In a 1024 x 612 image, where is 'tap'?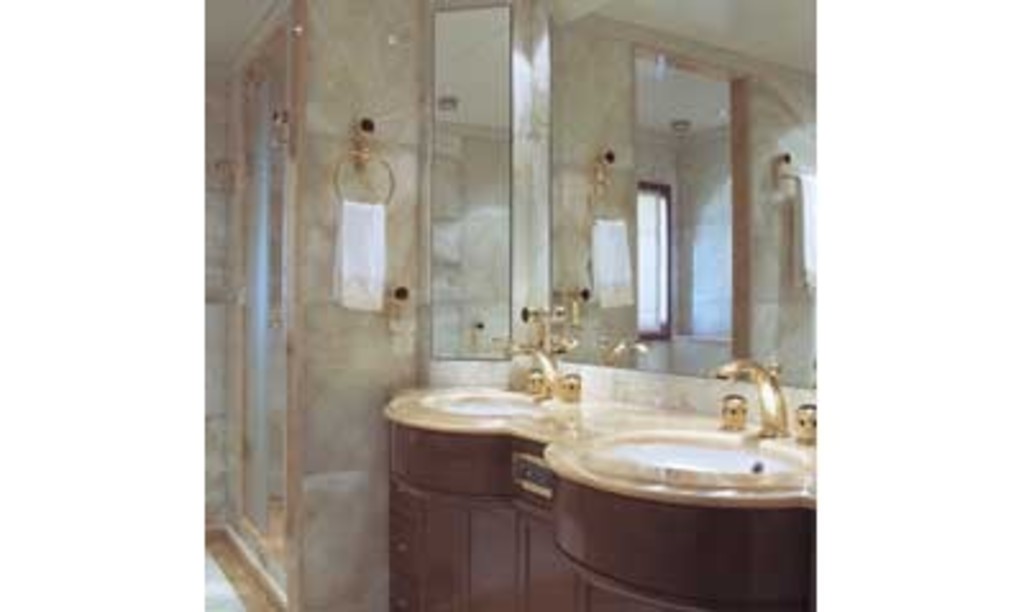
x1=502 y1=333 x2=581 y2=412.
